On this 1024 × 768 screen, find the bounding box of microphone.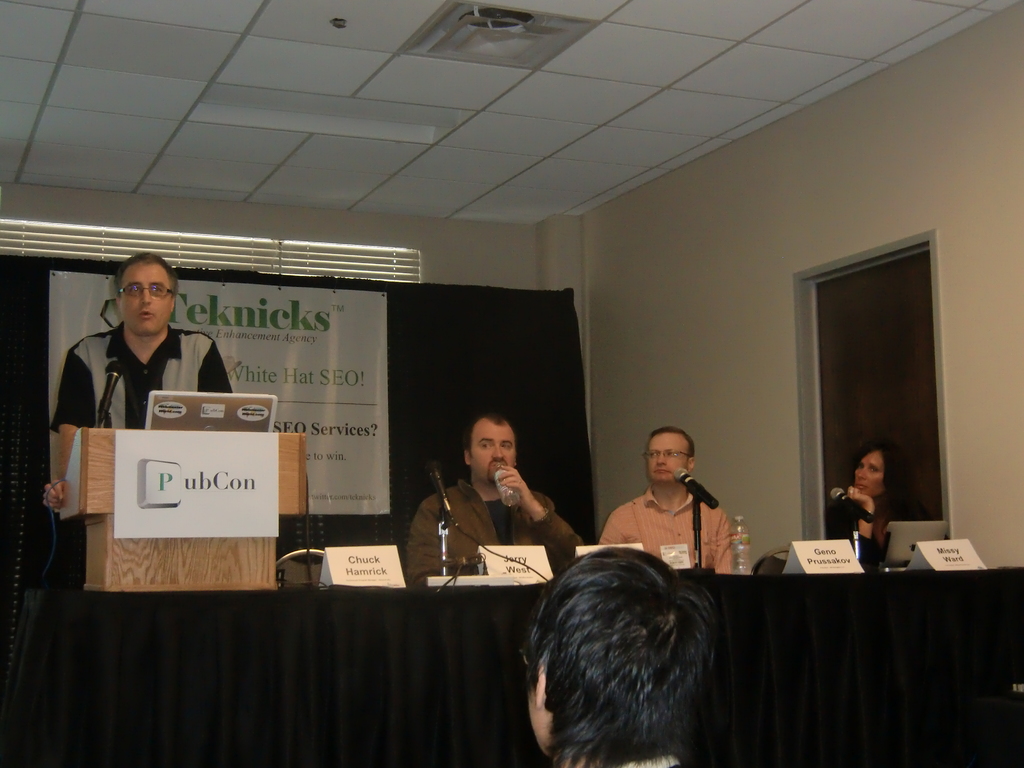
Bounding box: left=424, top=459, right=461, bottom=527.
